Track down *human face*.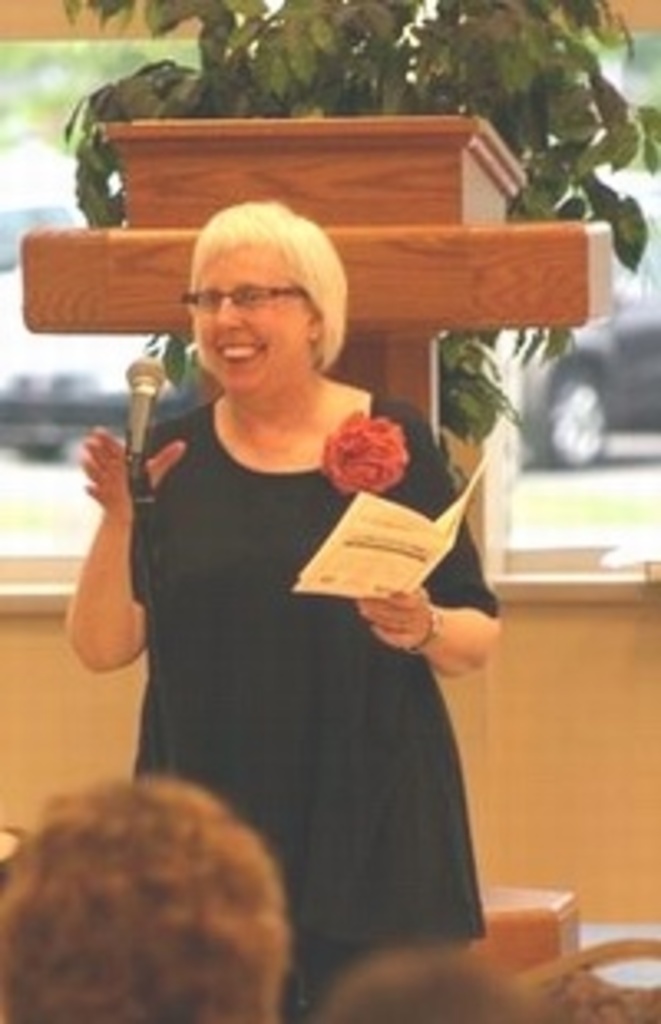
Tracked to bbox(188, 244, 311, 393).
